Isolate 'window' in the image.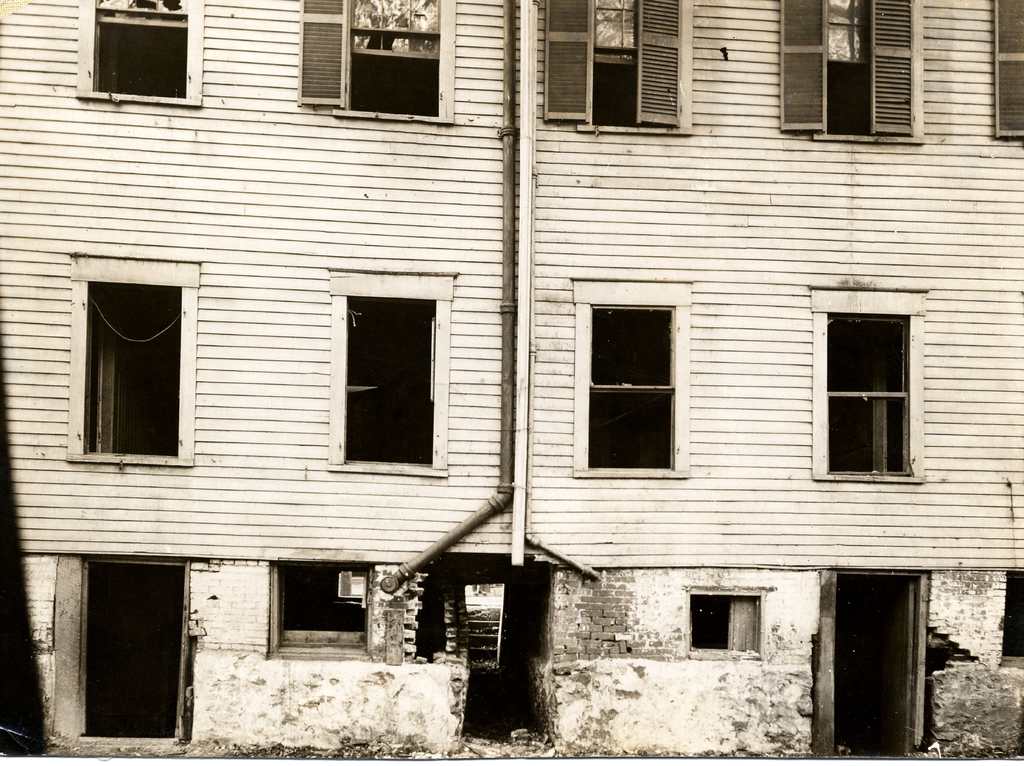
Isolated region: select_region(290, 0, 459, 132).
